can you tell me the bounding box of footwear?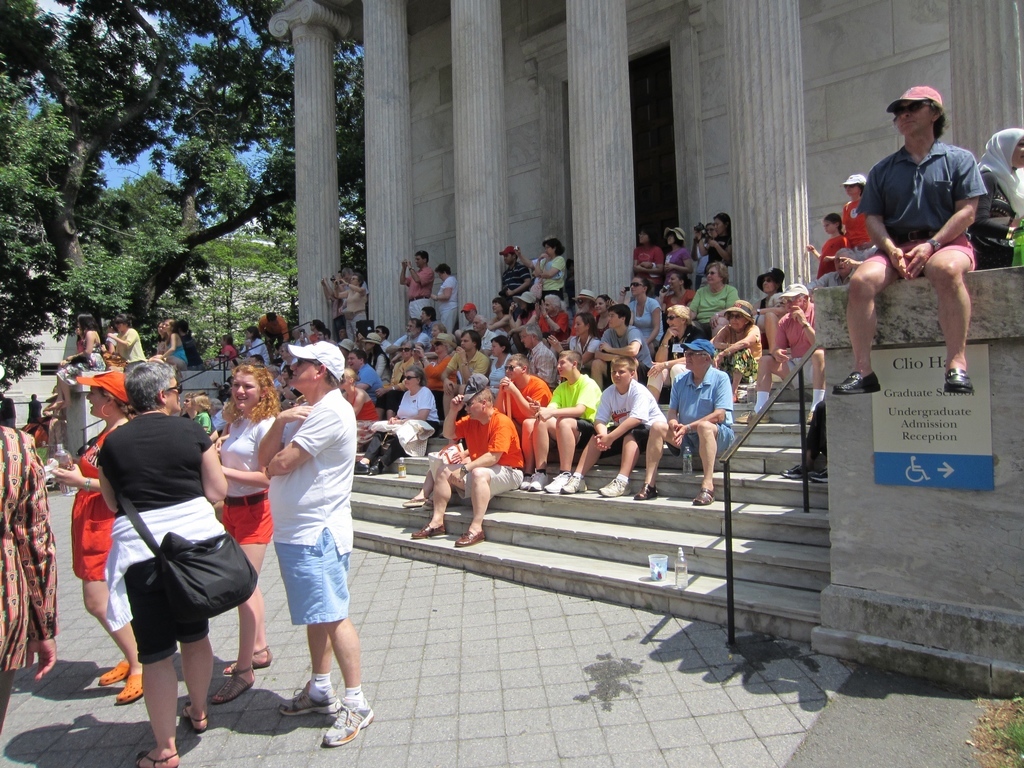
[x1=779, y1=463, x2=802, y2=475].
